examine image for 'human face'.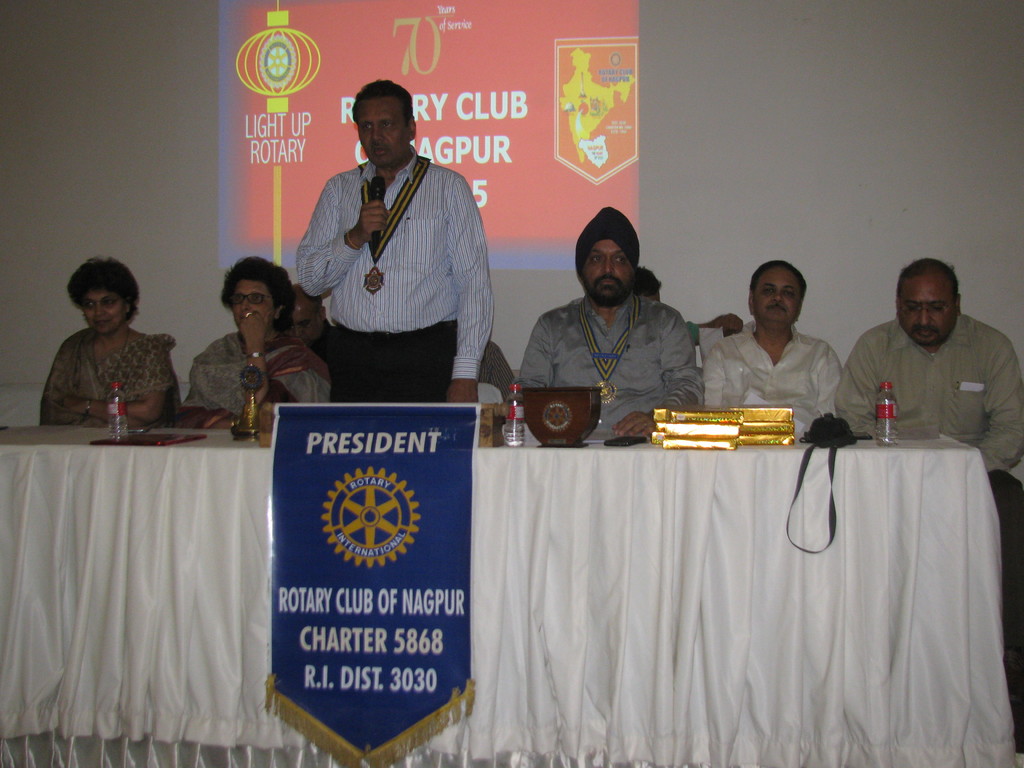
Examination result: 580, 238, 632, 299.
